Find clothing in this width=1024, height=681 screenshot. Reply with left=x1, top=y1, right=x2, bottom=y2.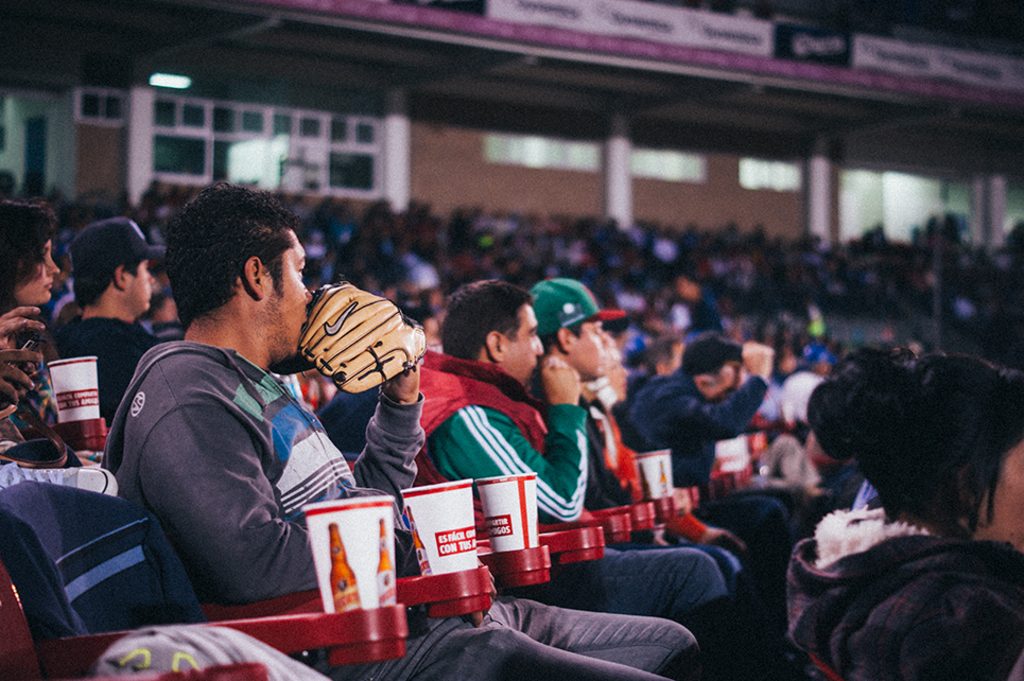
left=0, top=301, right=59, bottom=450.
